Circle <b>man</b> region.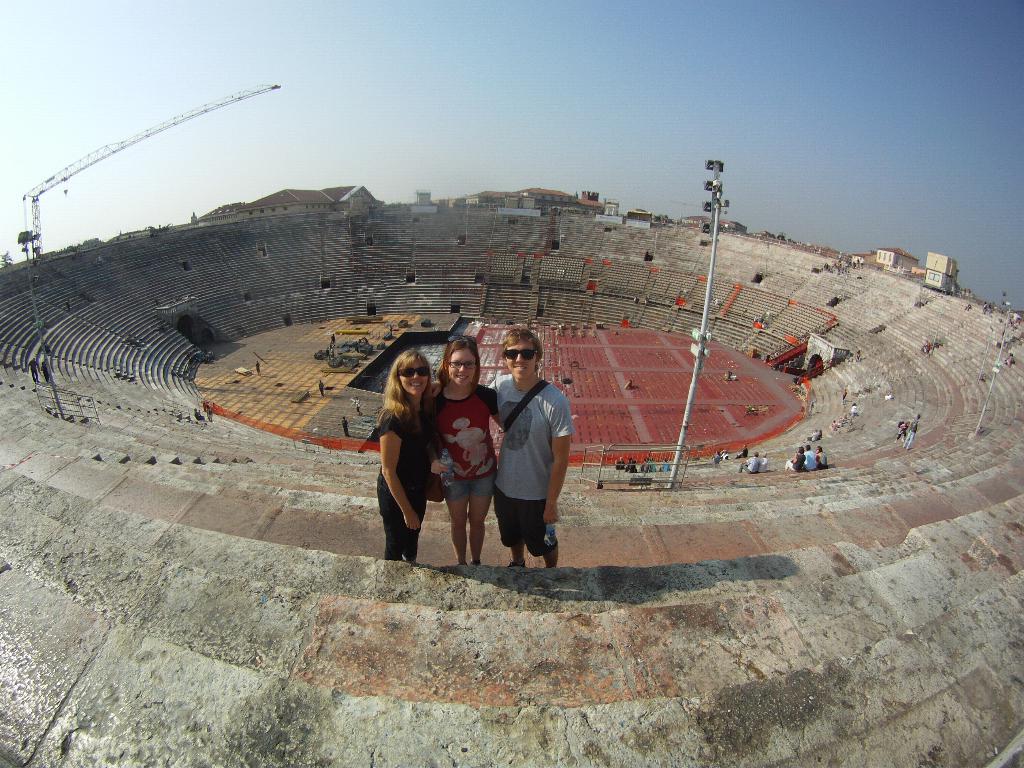
Region: left=847, top=403, right=859, bottom=428.
